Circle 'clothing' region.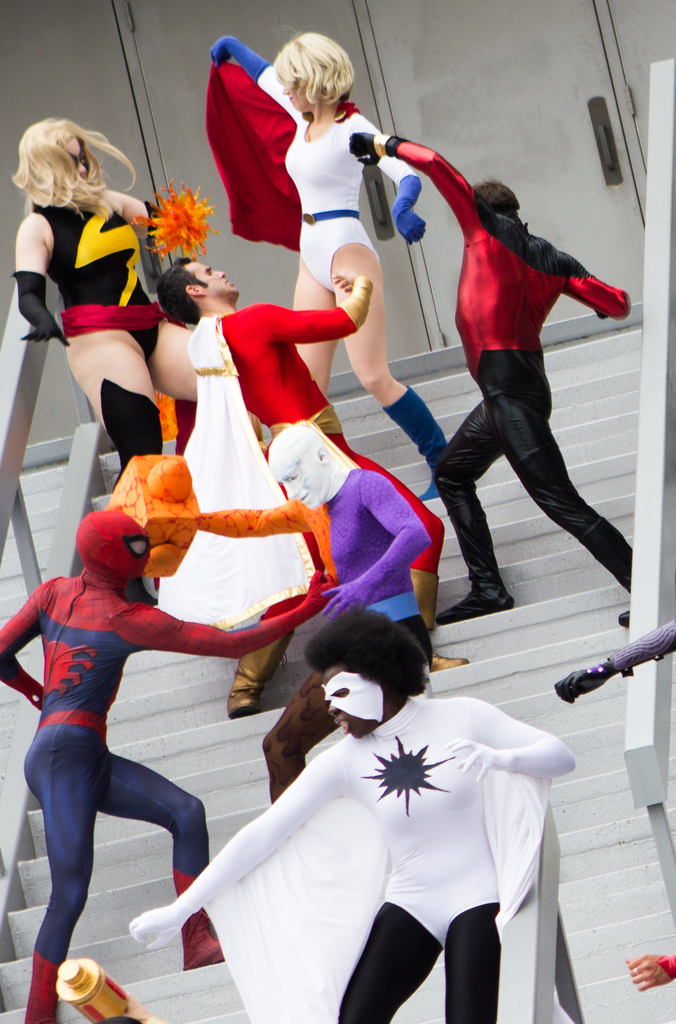
Region: {"x1": 21, "y1": 201, "x2": 194, "y2": 452}.
